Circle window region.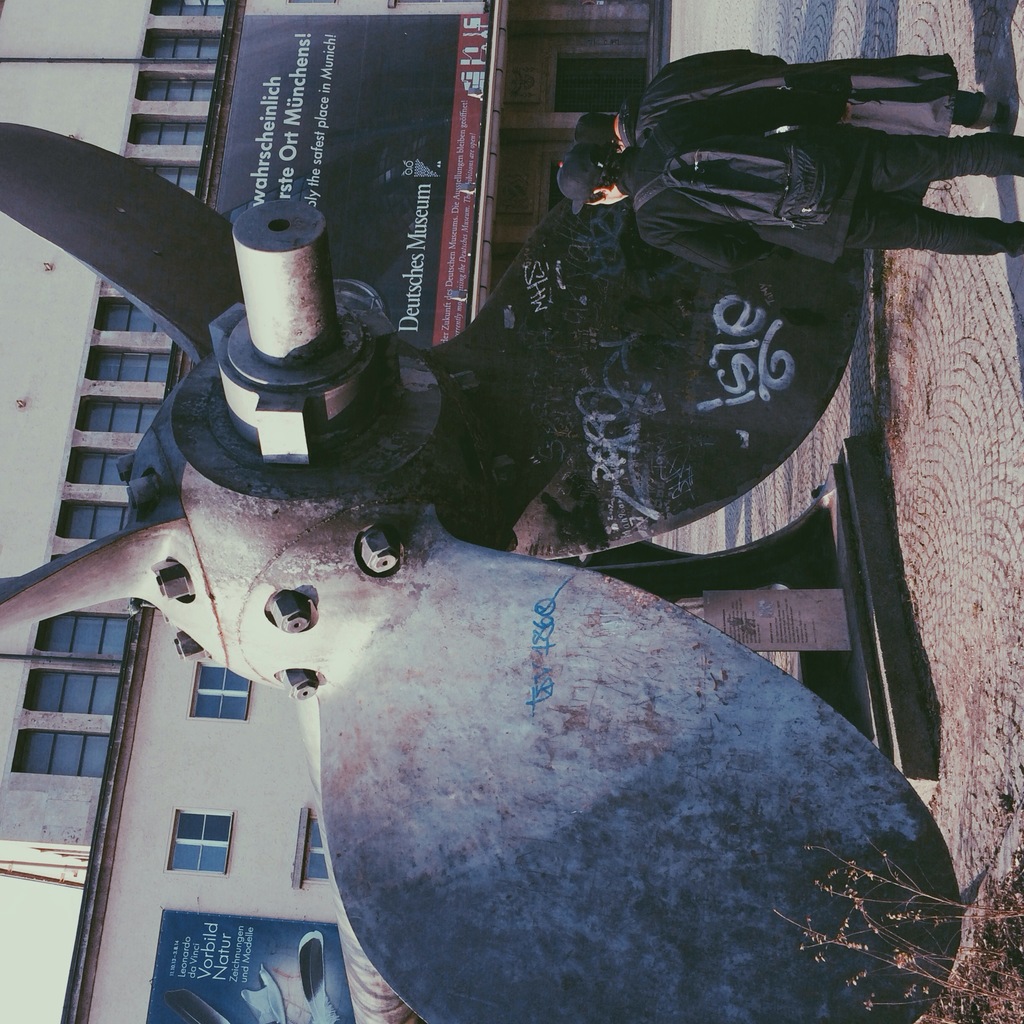
Region: (left=128, top=111, right=214, bottom=150).
